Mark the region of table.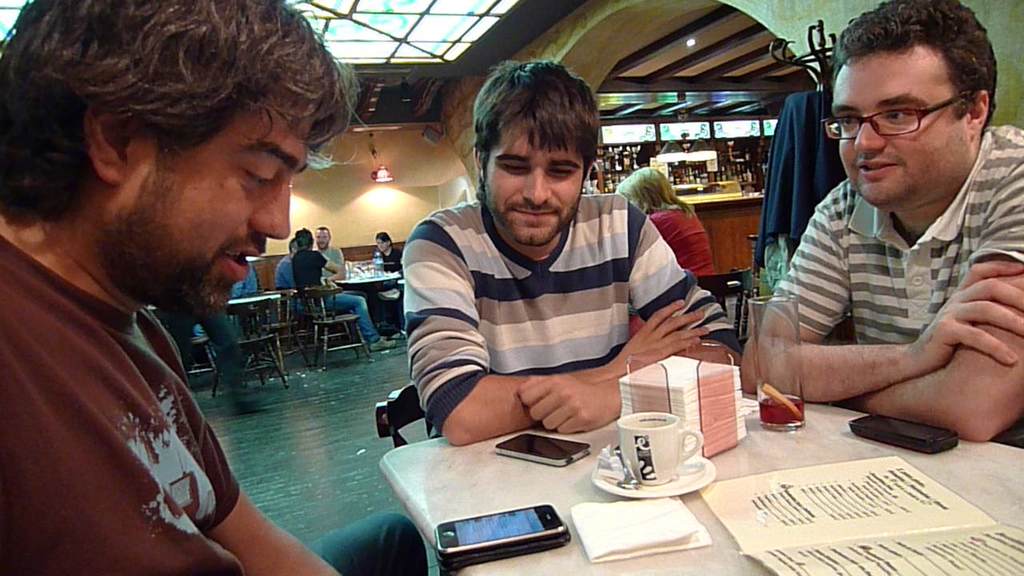
Region: Rect(350, 377, 942, 573).
